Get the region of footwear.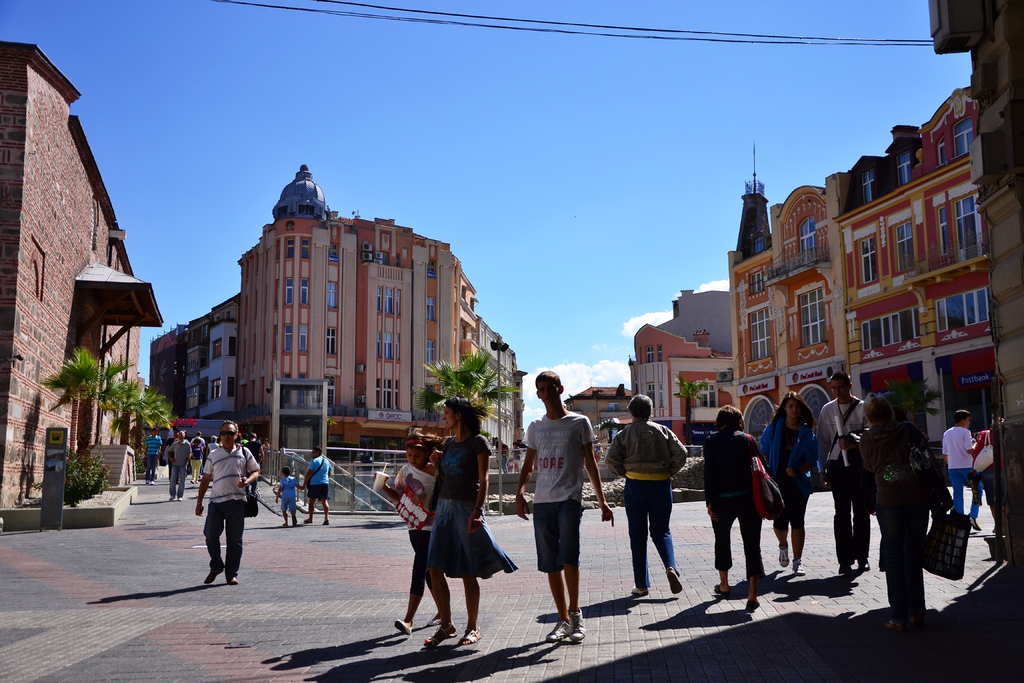
Rect(563, 610, 588, 639).
